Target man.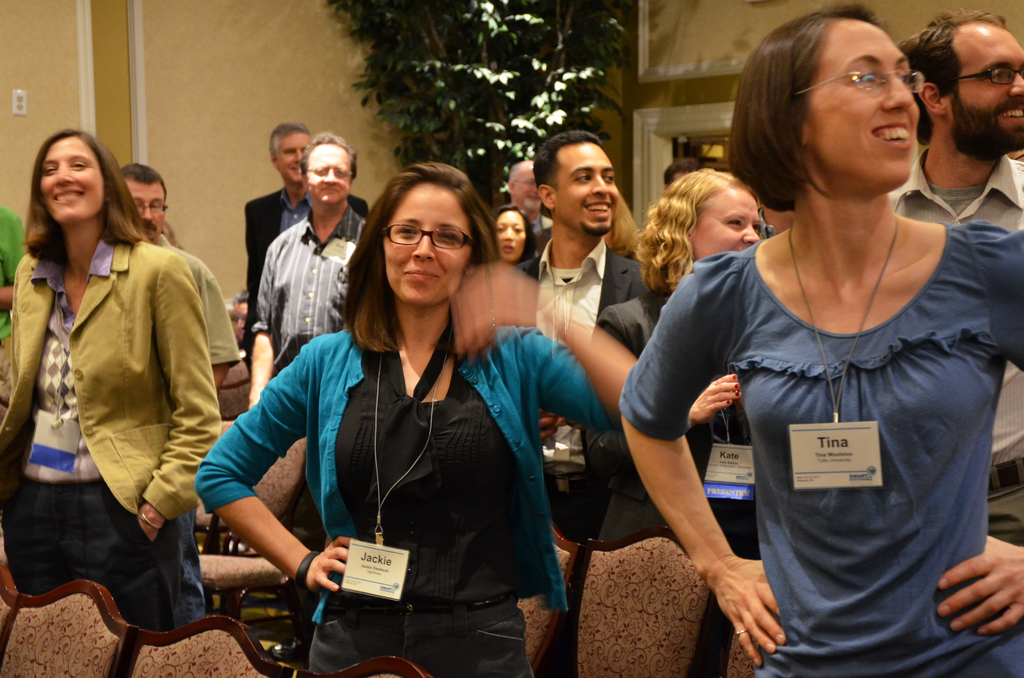
Target region: [883, 8, 1023, 549].
